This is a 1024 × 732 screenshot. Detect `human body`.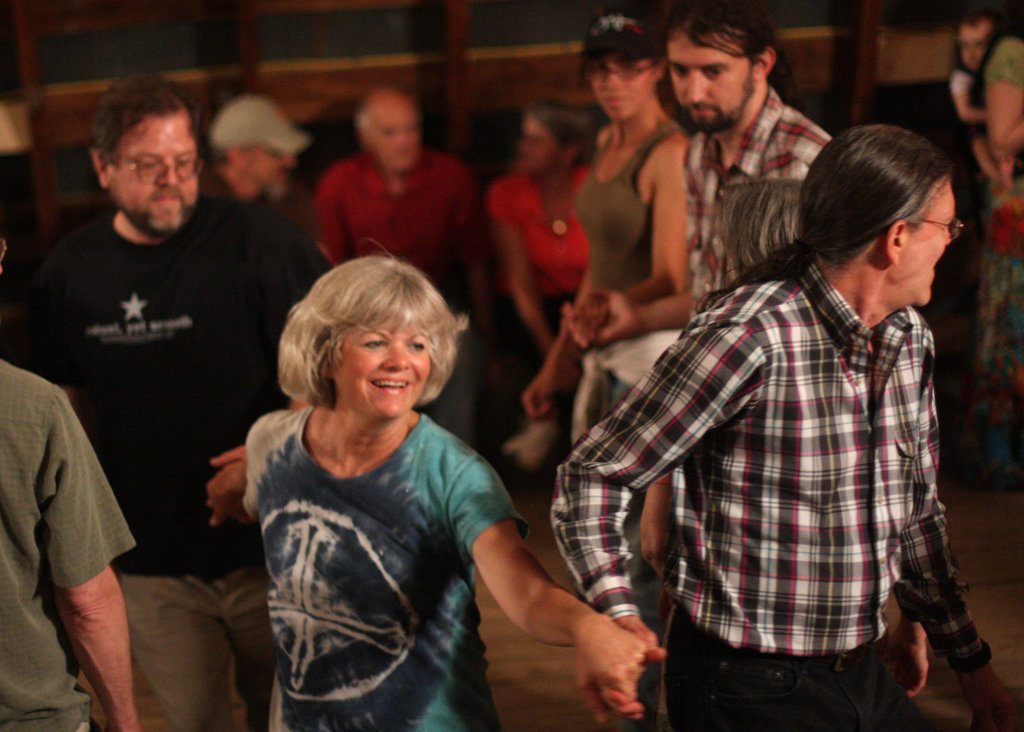
select_region(941, 65, 991, 182).
